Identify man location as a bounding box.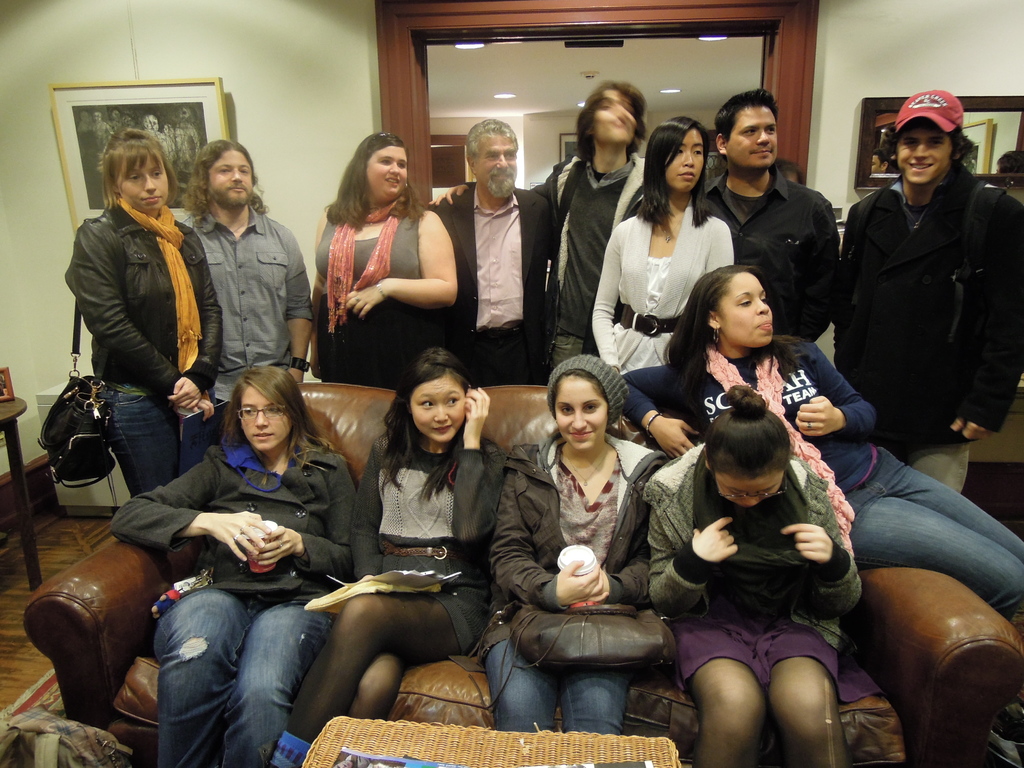
x1=429 y1=80 x2=654 y2=364.
